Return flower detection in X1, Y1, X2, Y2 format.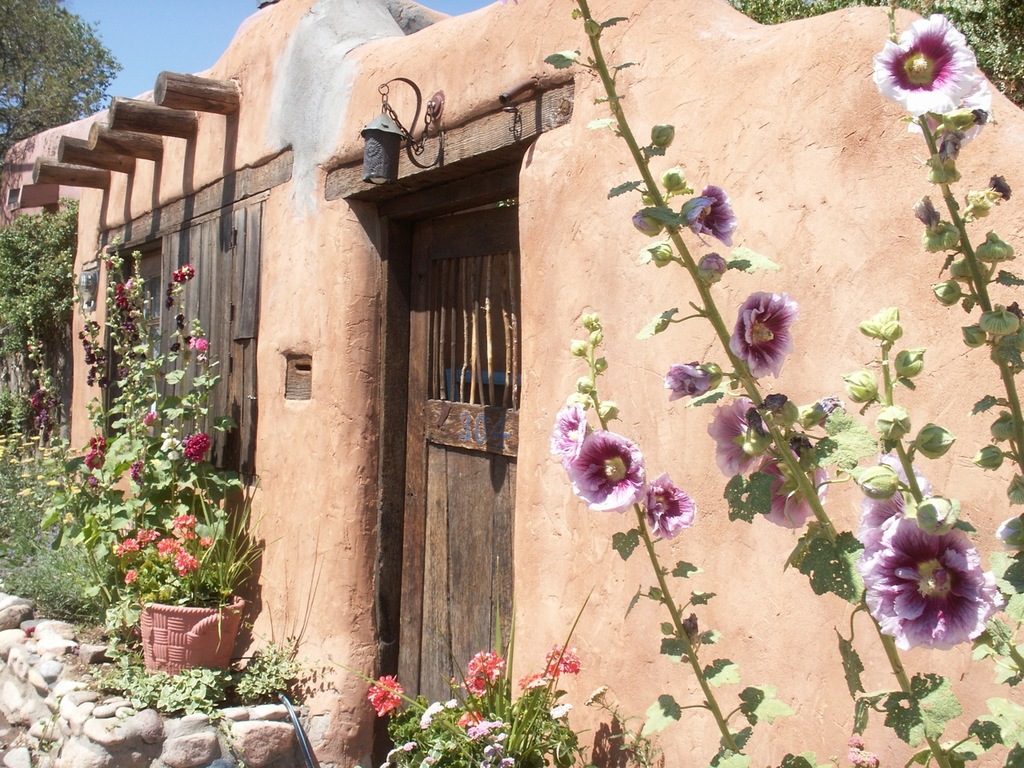
583, 690, 615, 712.
